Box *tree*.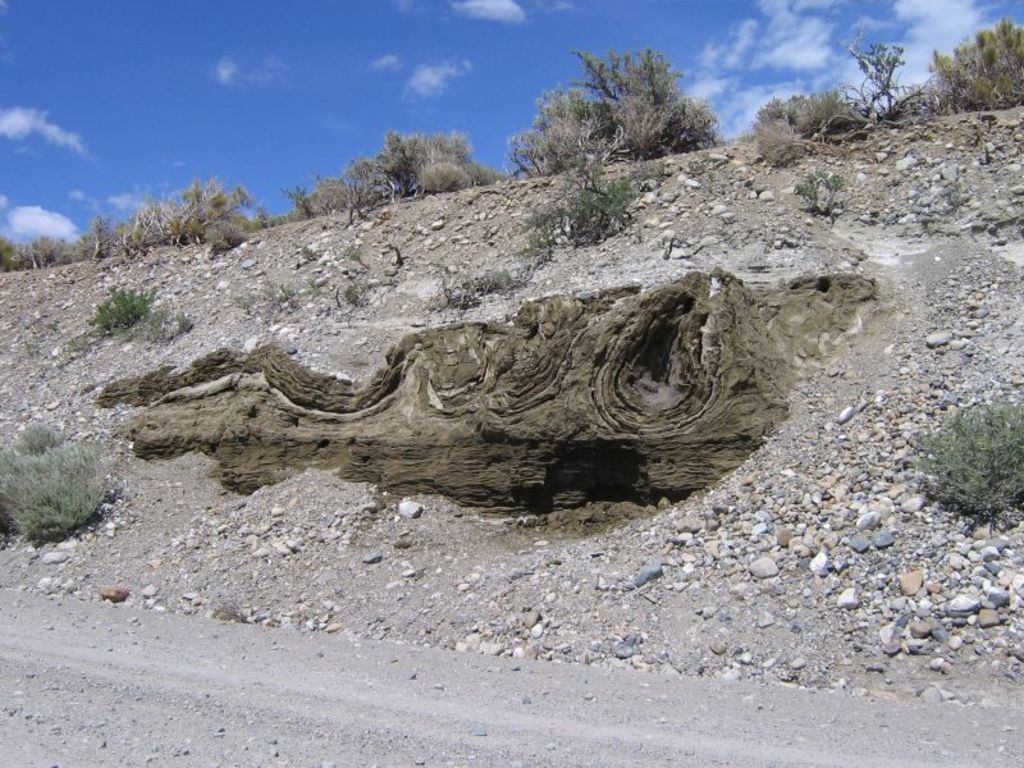
{"left": 836, "top": 35, "right": 908, "bottom": 133}.
